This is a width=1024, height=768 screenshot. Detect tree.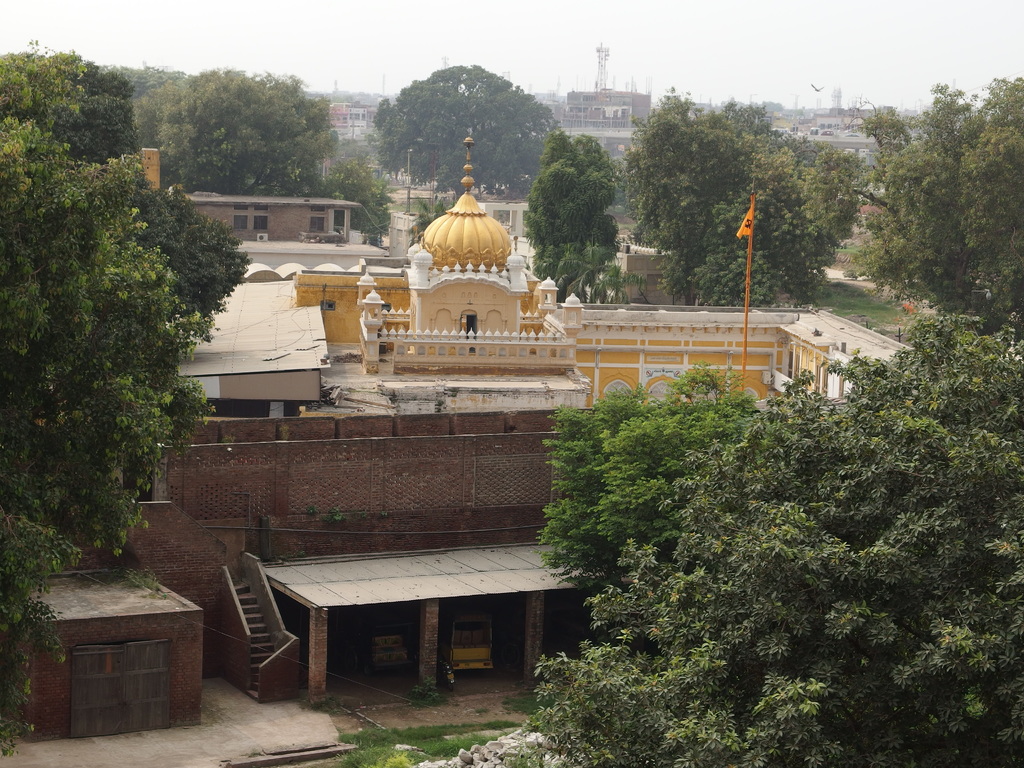
630, 81, 858, 305.
